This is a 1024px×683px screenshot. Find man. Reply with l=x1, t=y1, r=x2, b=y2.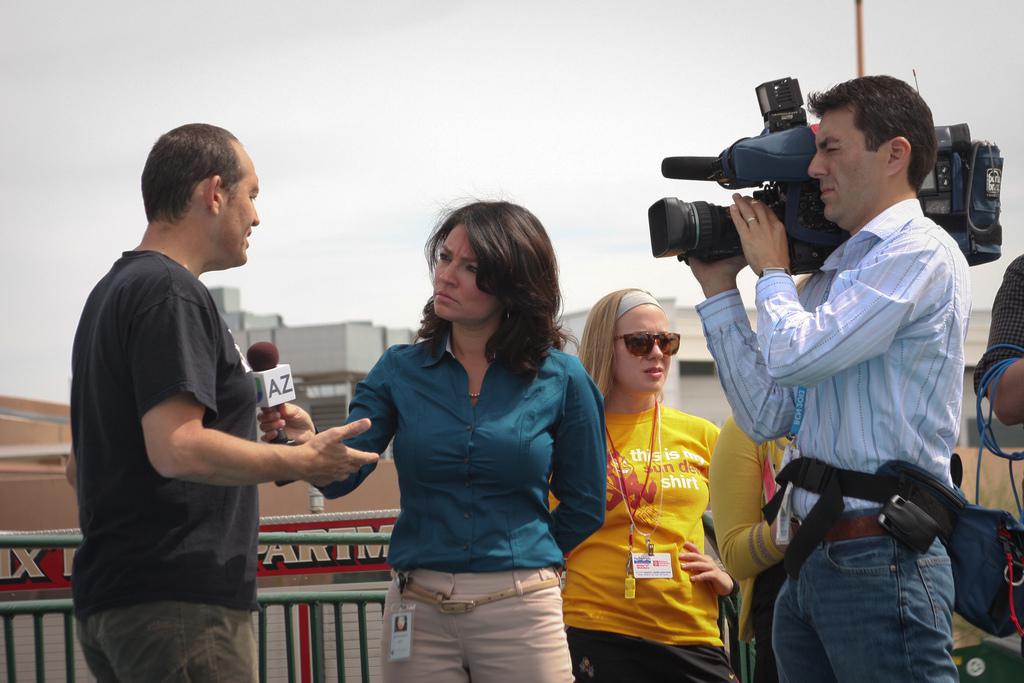
l=966, t=251, r=1023, b=426.
